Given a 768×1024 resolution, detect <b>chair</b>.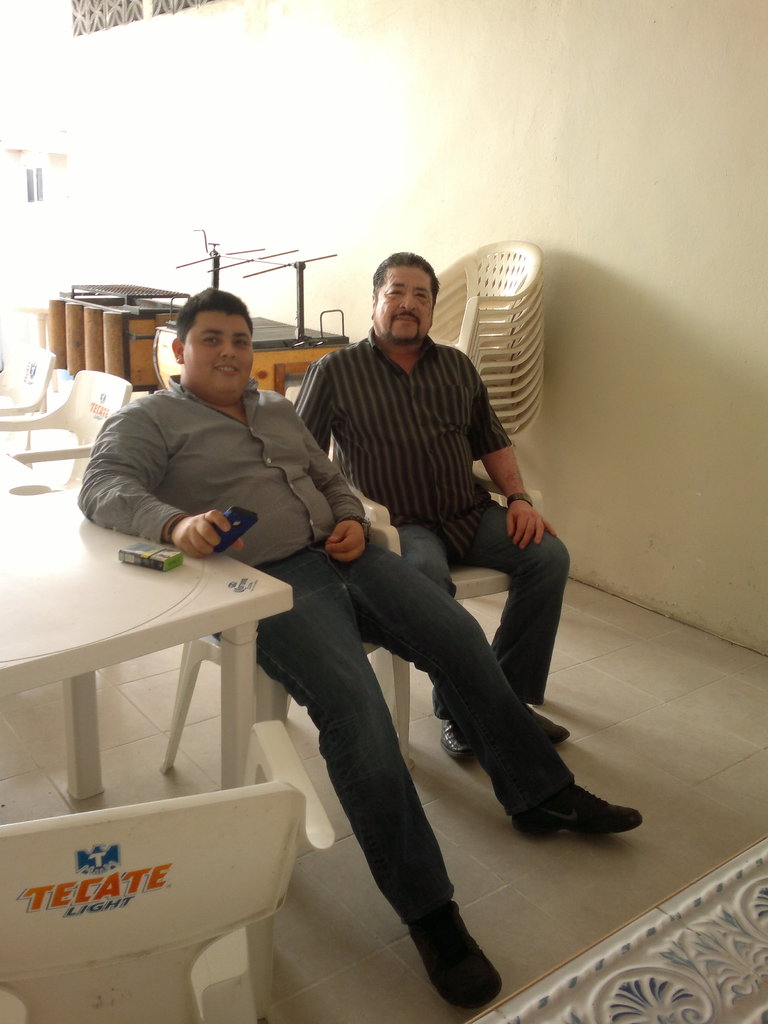
0:366:135:494.
